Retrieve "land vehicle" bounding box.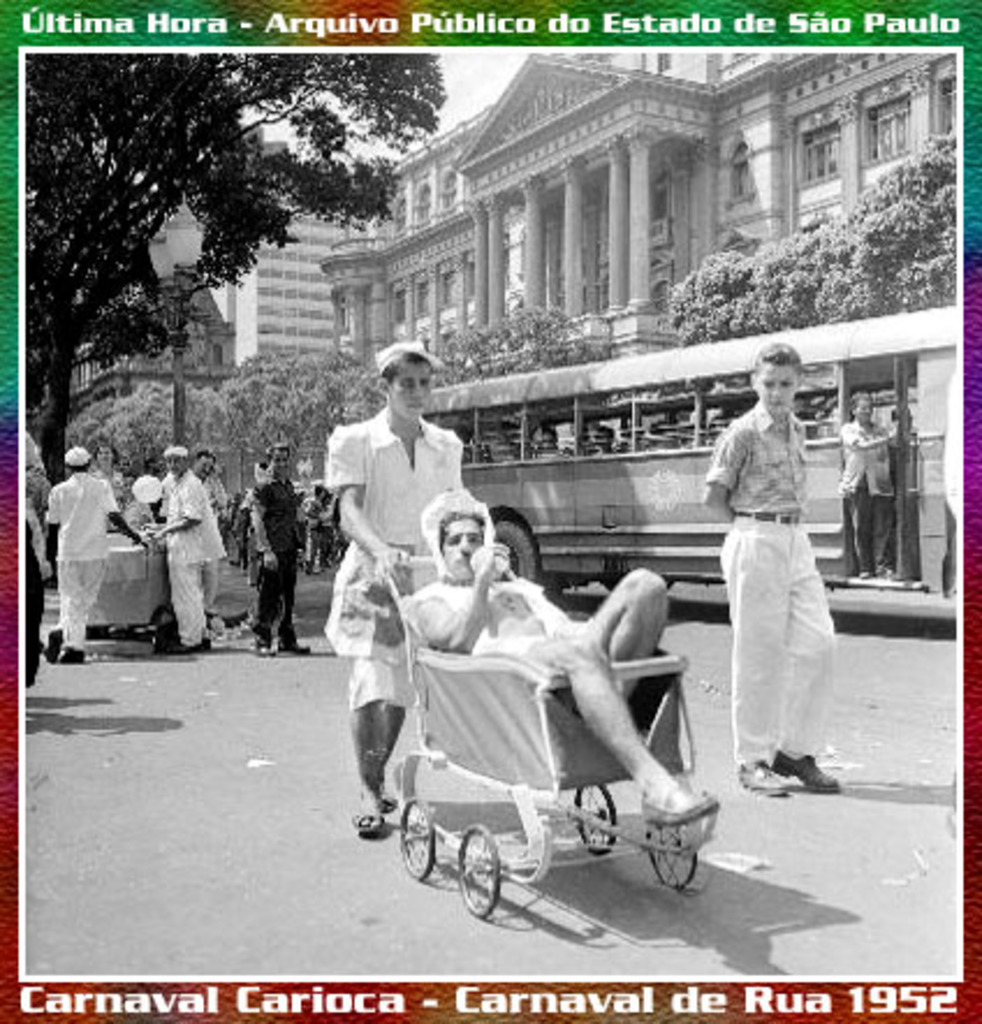
Bounding box: <region>303, 517, 313, 575</region>.
